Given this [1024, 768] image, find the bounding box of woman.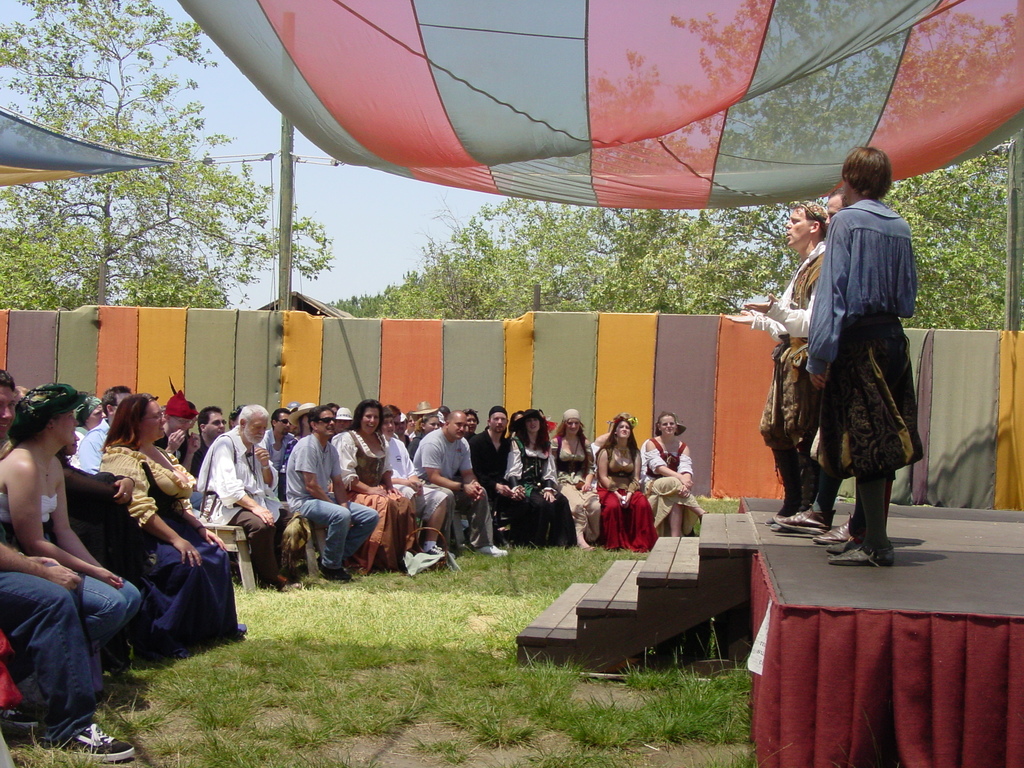
(x1=502, y1=417, x2=577, y2=548).
